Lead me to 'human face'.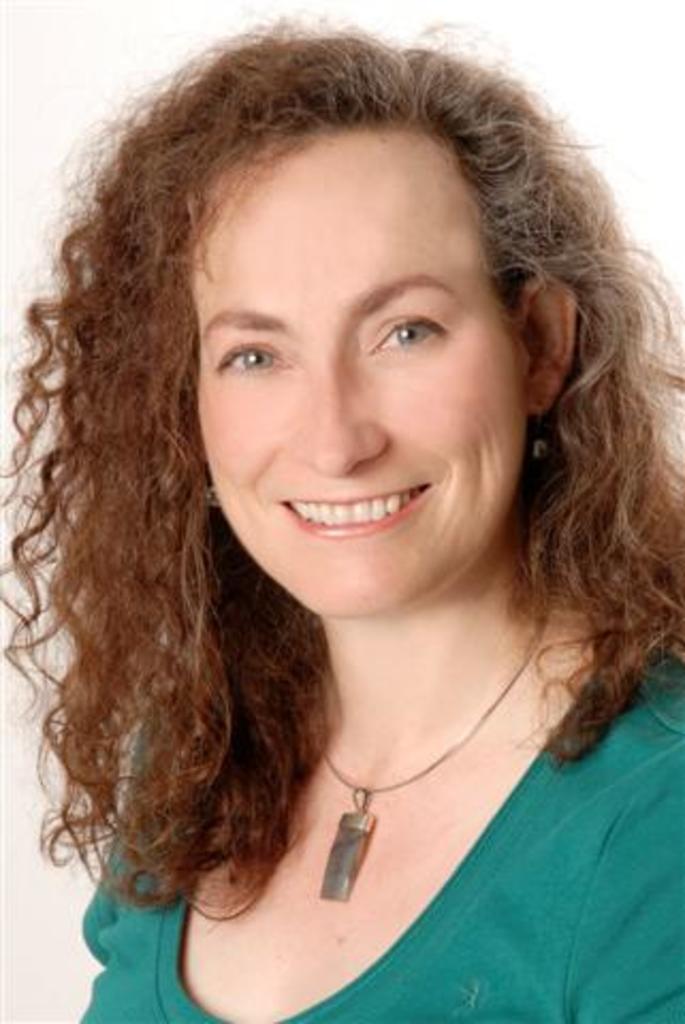
Lead to select_region(184, 126, 523, 612).
